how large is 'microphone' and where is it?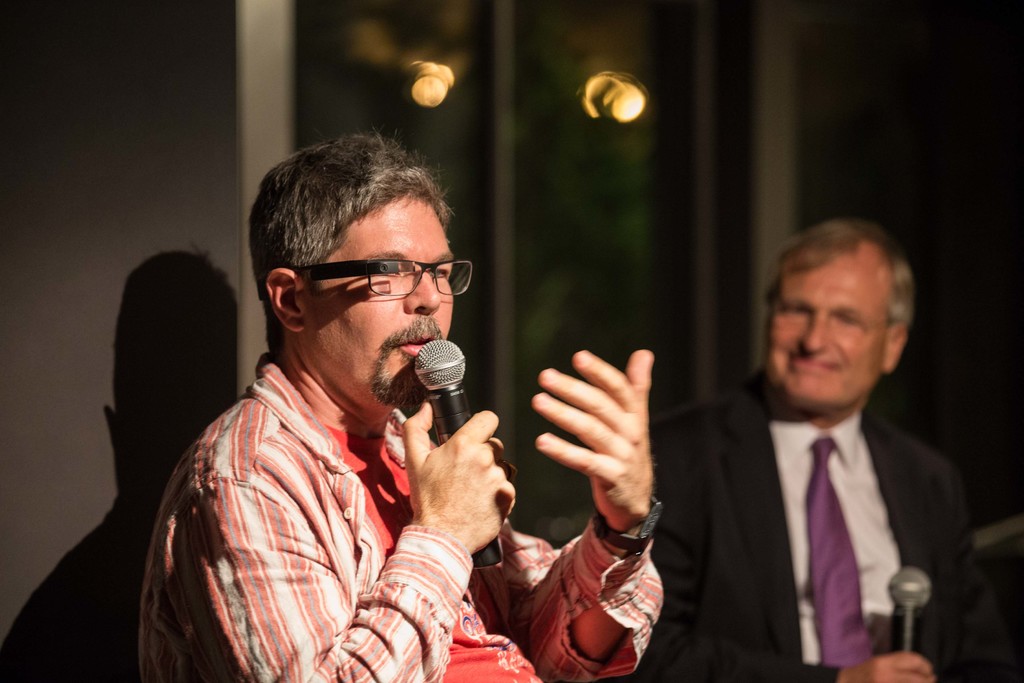
Bounding box: 390, 340, 514, 532.
